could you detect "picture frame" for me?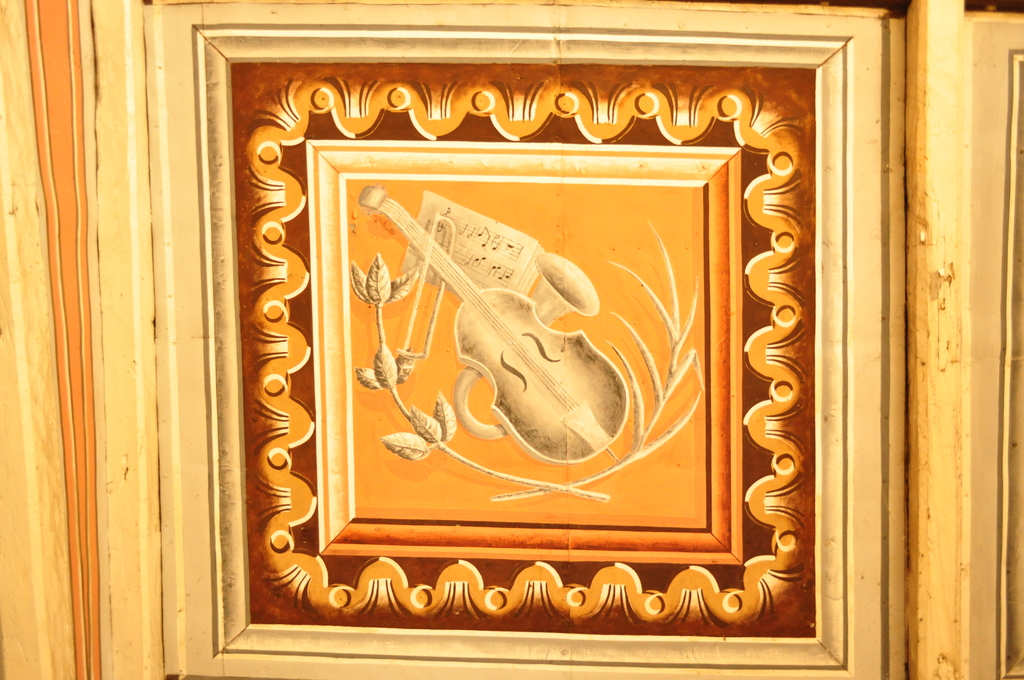
Detection result: [left=205, top=38, right=836, bottom=654].
